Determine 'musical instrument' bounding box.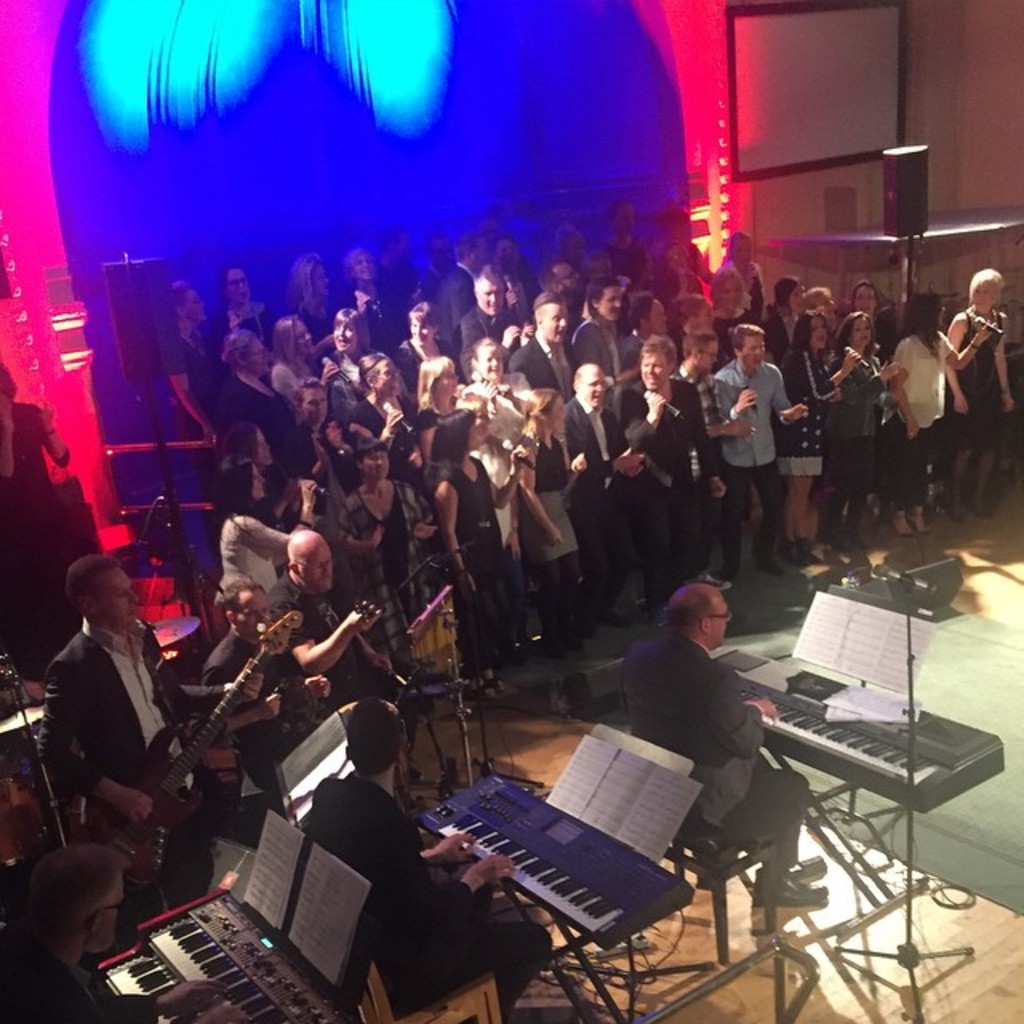
Determined: rect(146, 613, 203, 650).
